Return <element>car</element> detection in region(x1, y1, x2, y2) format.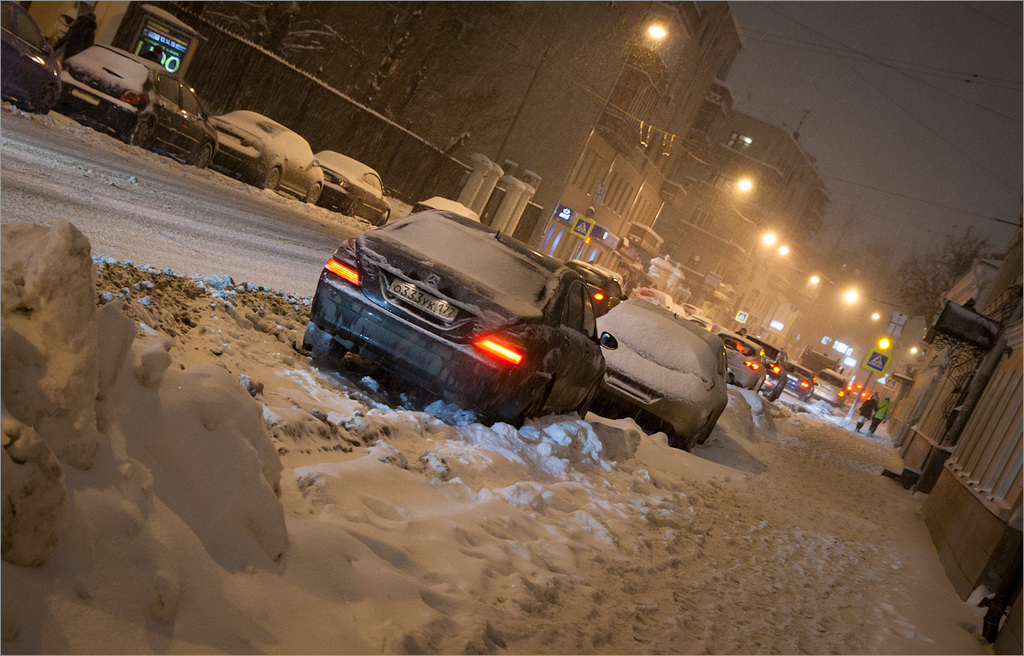
region(817, 369, 846, 404).
